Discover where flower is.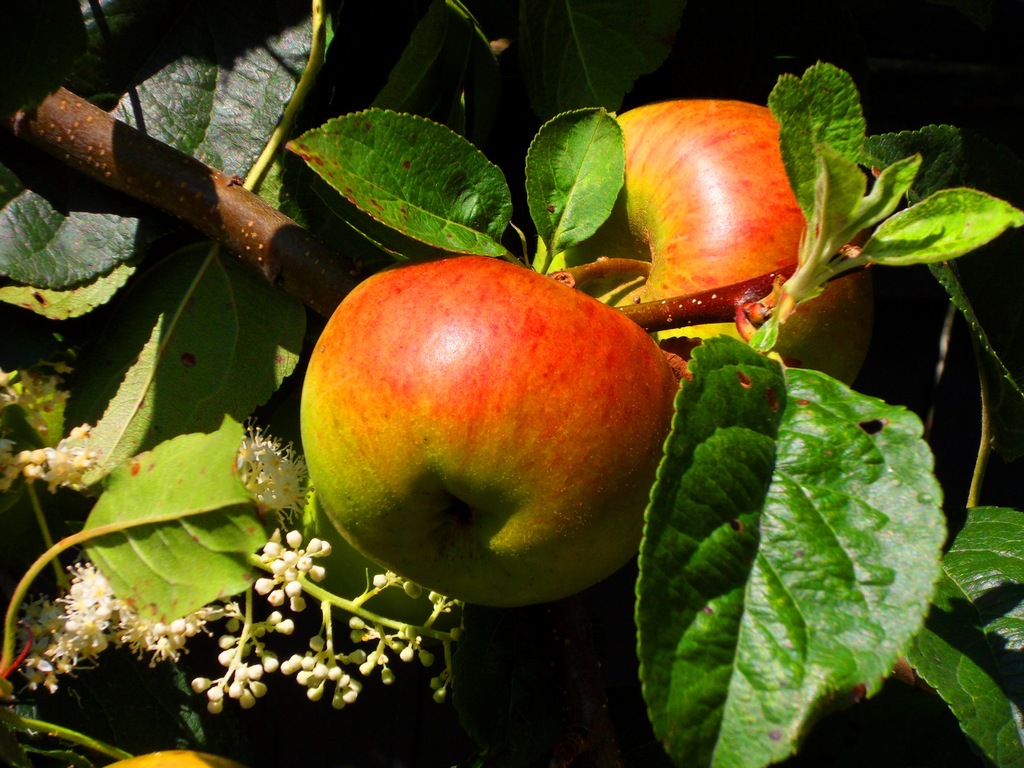
Discovered at bbox(0, 367, 72, 434).
